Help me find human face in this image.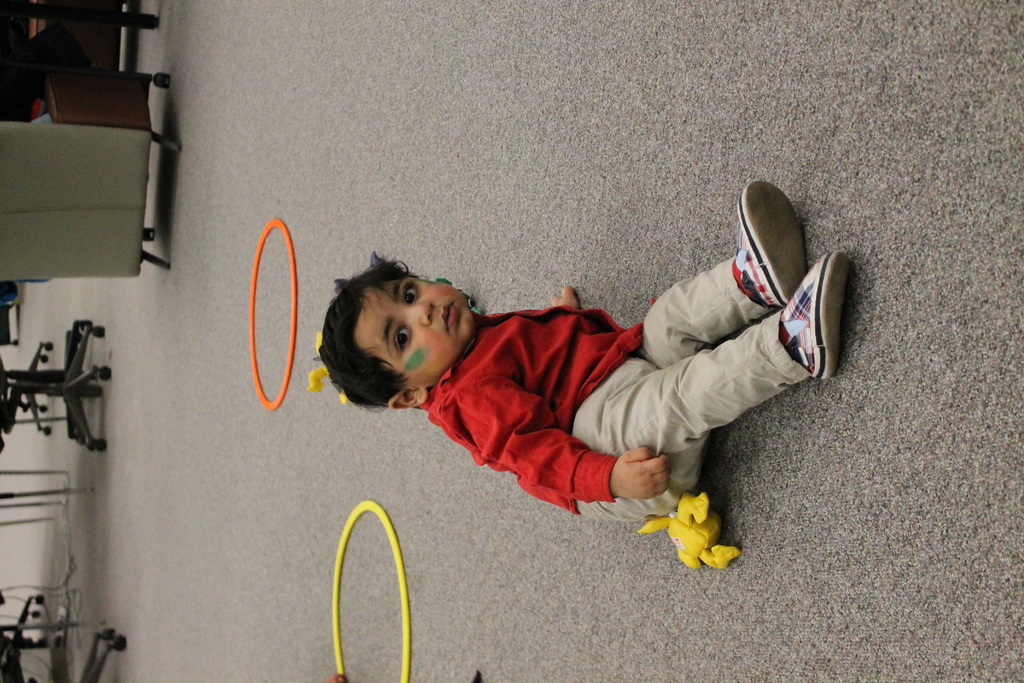
Found it: Rect(372, 283, 467, 382).
